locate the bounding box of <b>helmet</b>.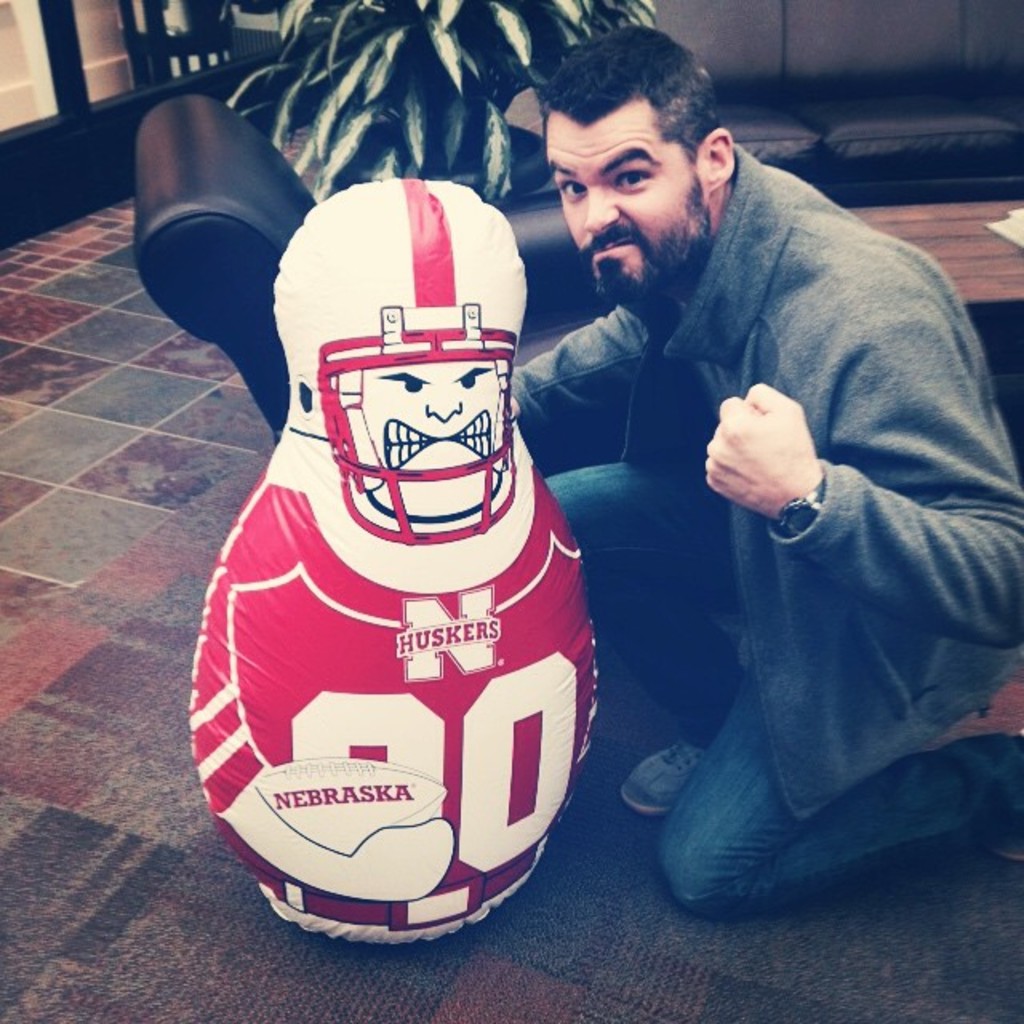
Bounding box: bbox(296, 197, 536, 536).
